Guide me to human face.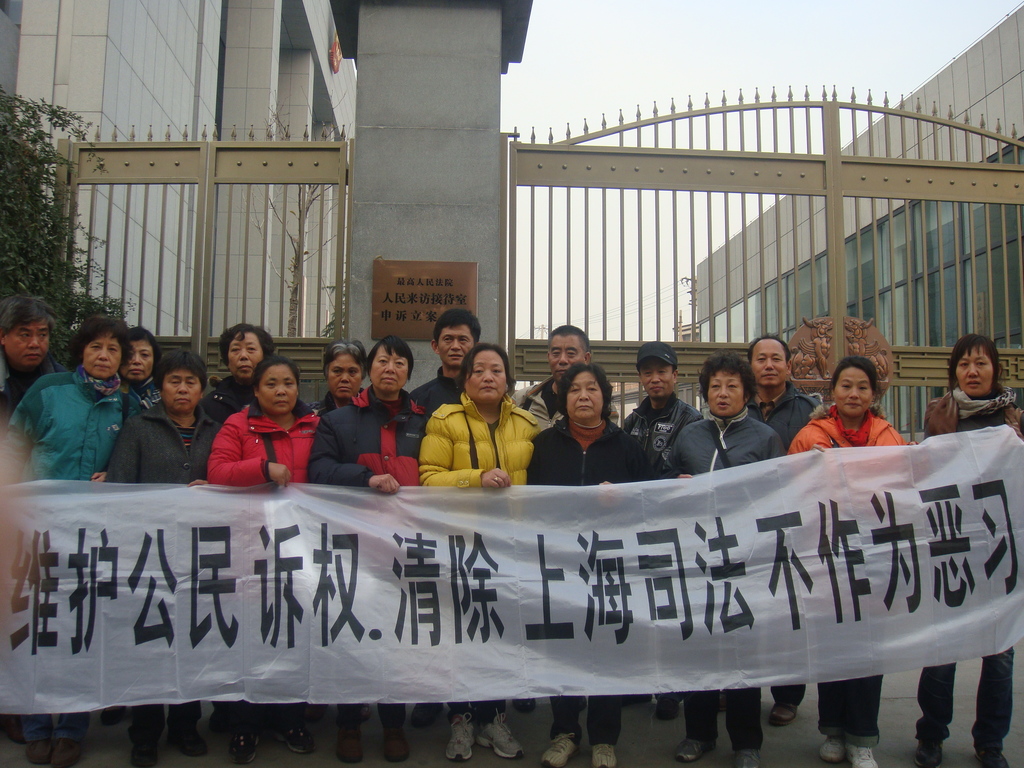
Guidance: bbox=(84, 339, 121, 372).
